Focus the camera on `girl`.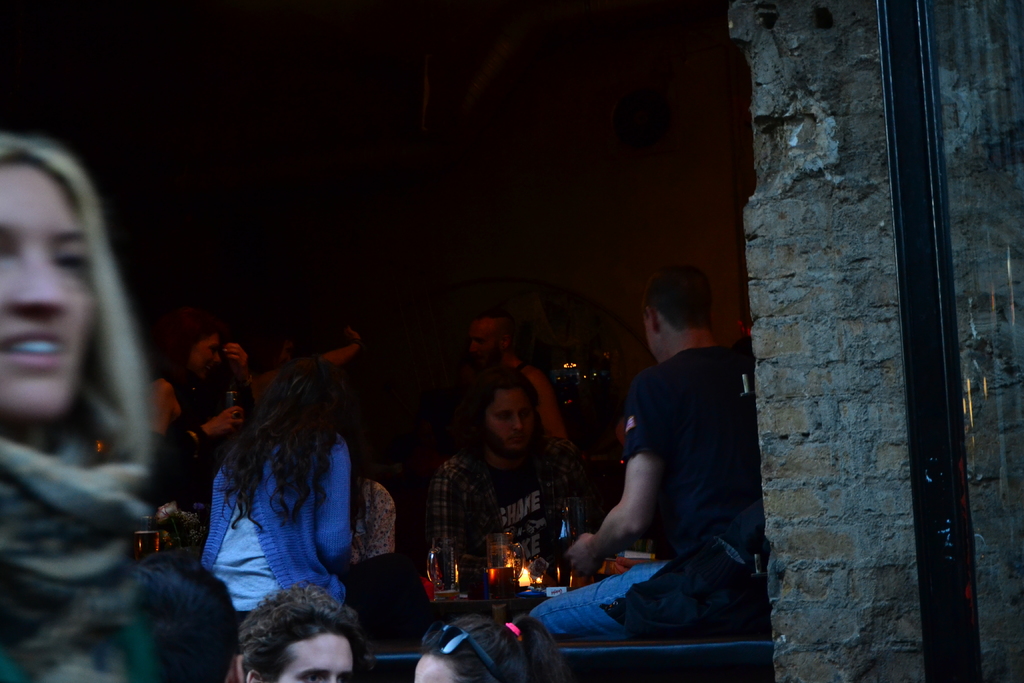
Focus region: bbox(0, 133, 156, 682).
